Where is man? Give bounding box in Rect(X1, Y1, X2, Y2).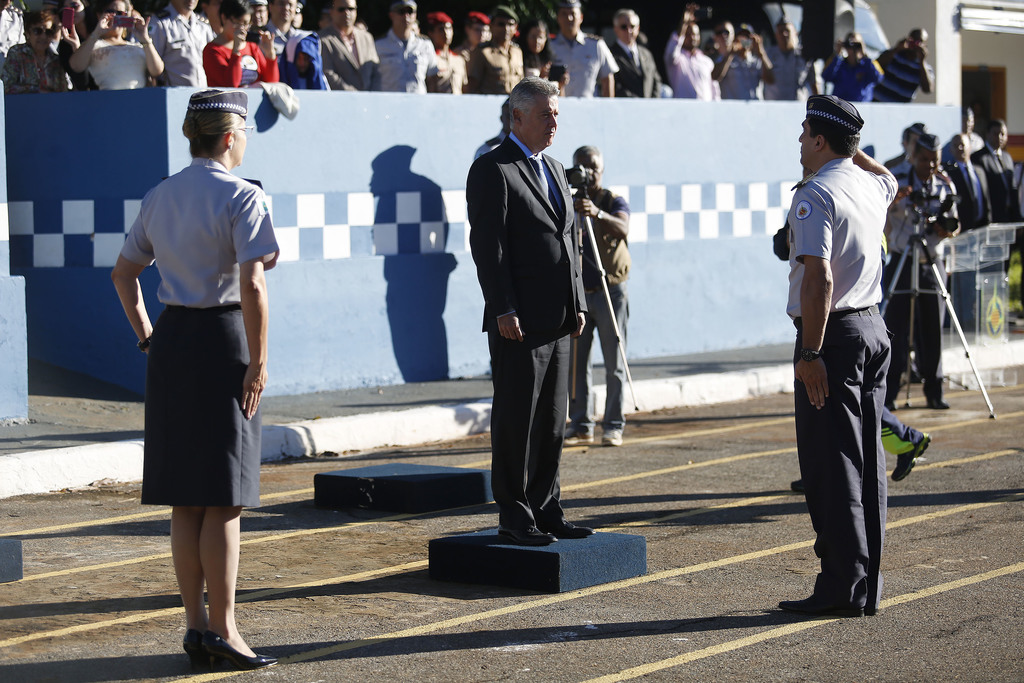
Rect(777, 94, 901, 620).
